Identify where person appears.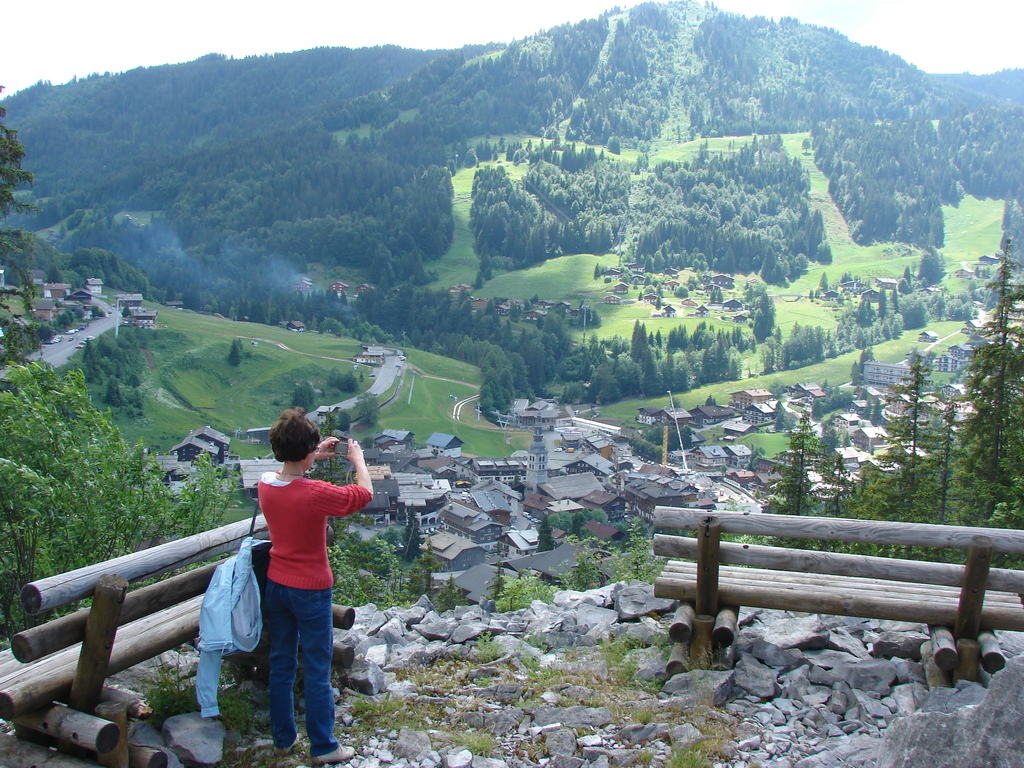
Appears at 224/393/357/754.
